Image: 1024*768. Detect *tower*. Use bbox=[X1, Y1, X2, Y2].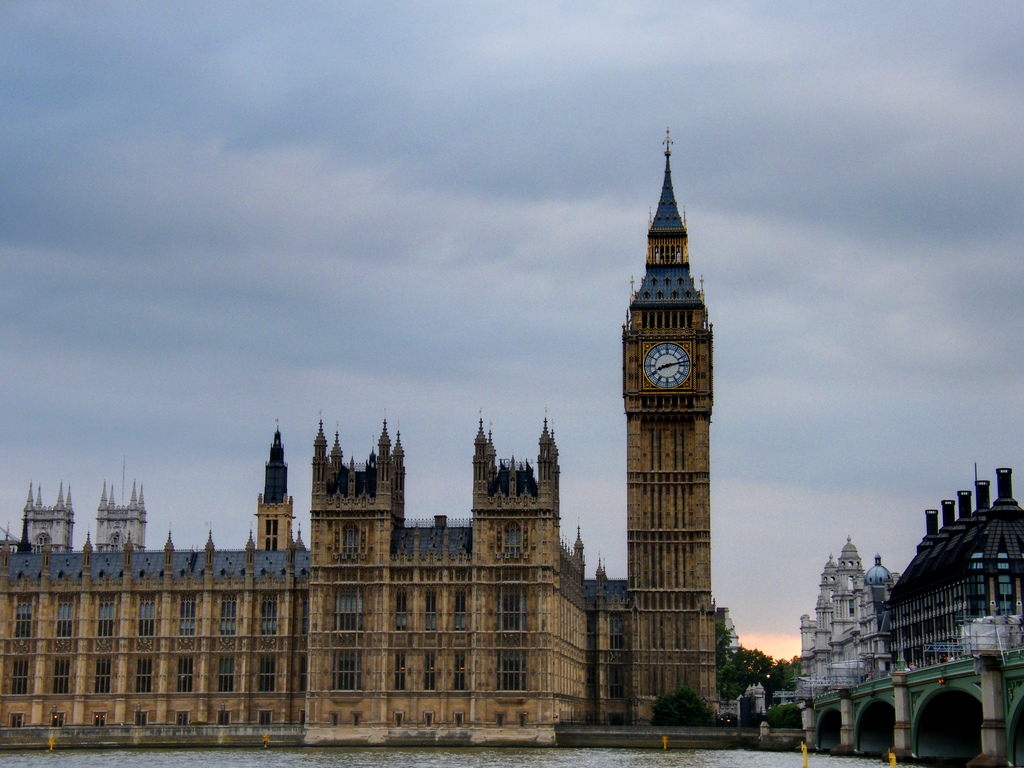
bbox=[792, 534, 906, 699].
